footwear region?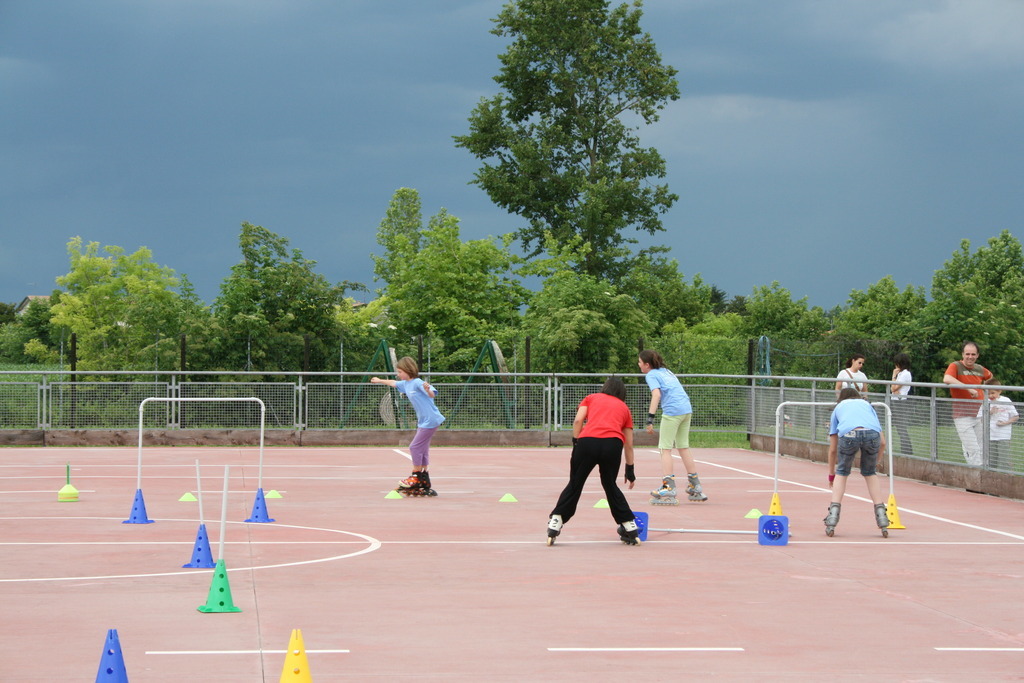
(871, 502, 885, 527)
